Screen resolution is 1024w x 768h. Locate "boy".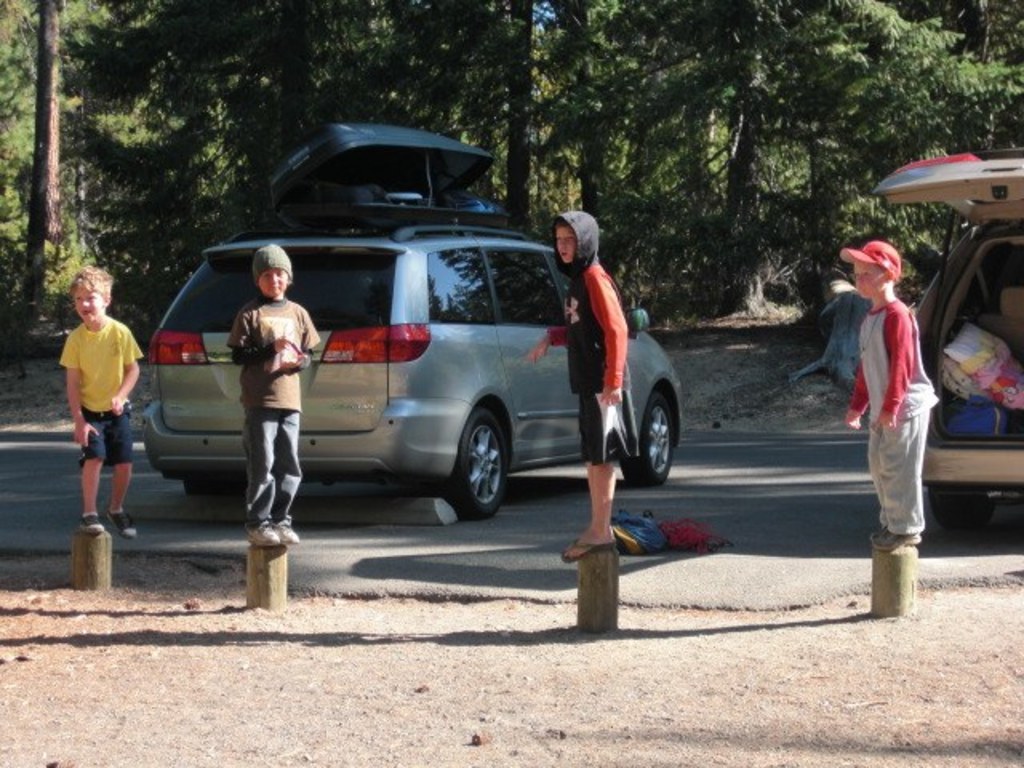
pyautogui.locateOnScreen(834, 237, 939, 552).
